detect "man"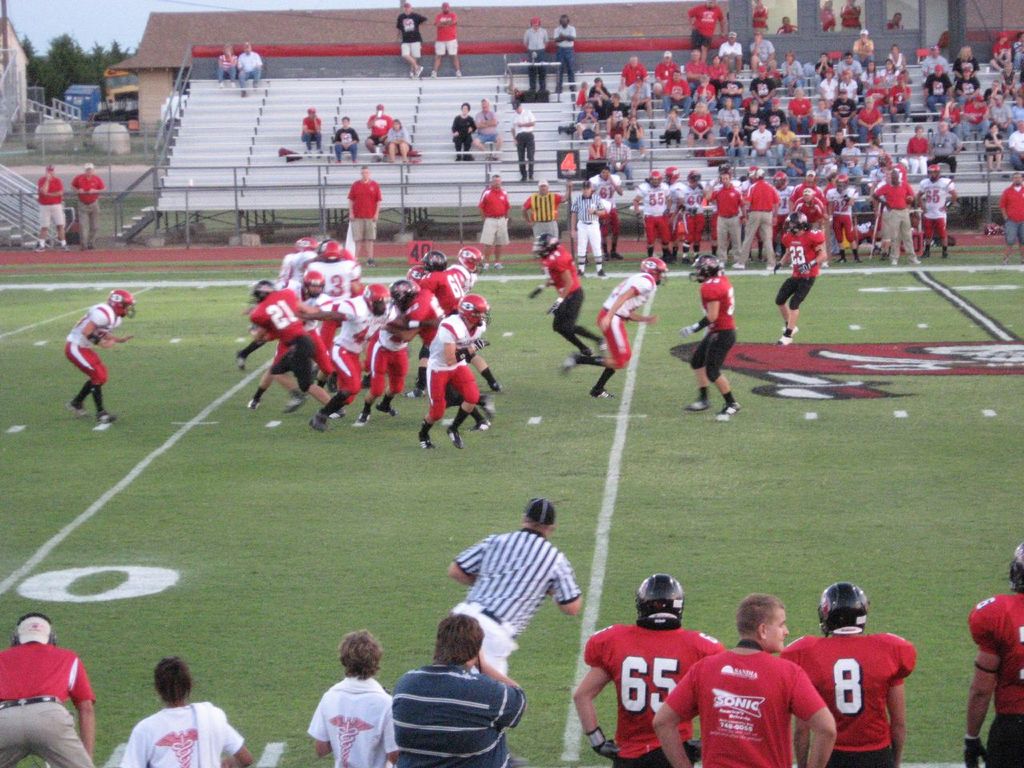
Rect(366, 106, 390, 156)
